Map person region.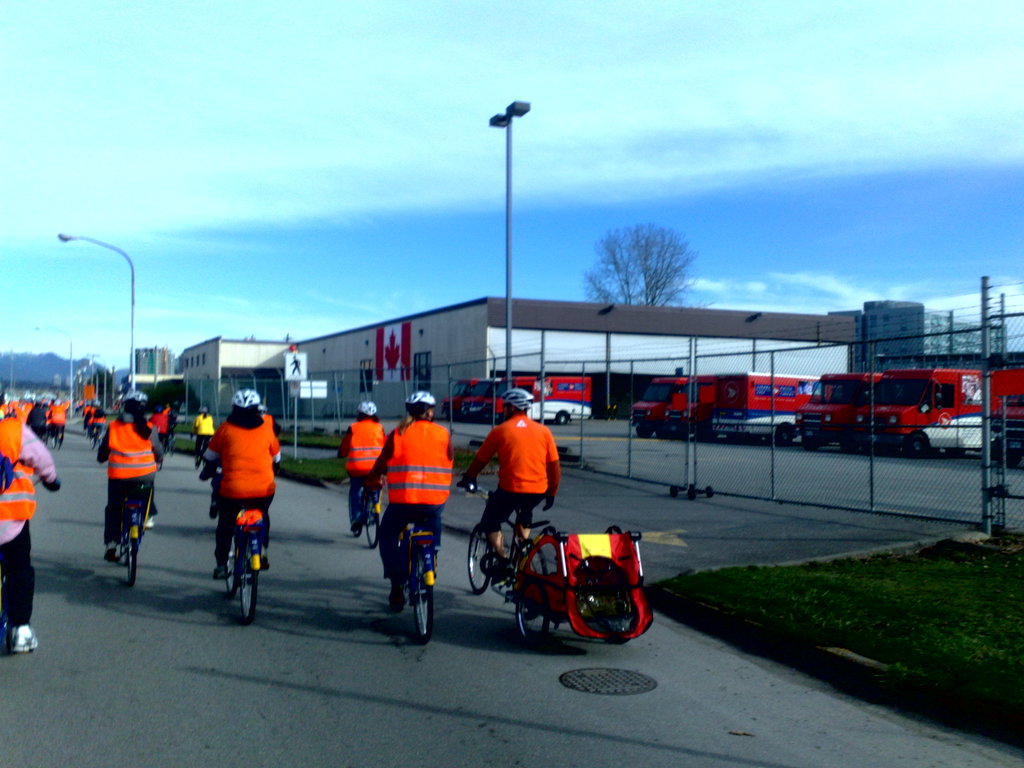
Mapped to {"x1": 200, "y1": 379, "x2": 281, "y2": 626}.
